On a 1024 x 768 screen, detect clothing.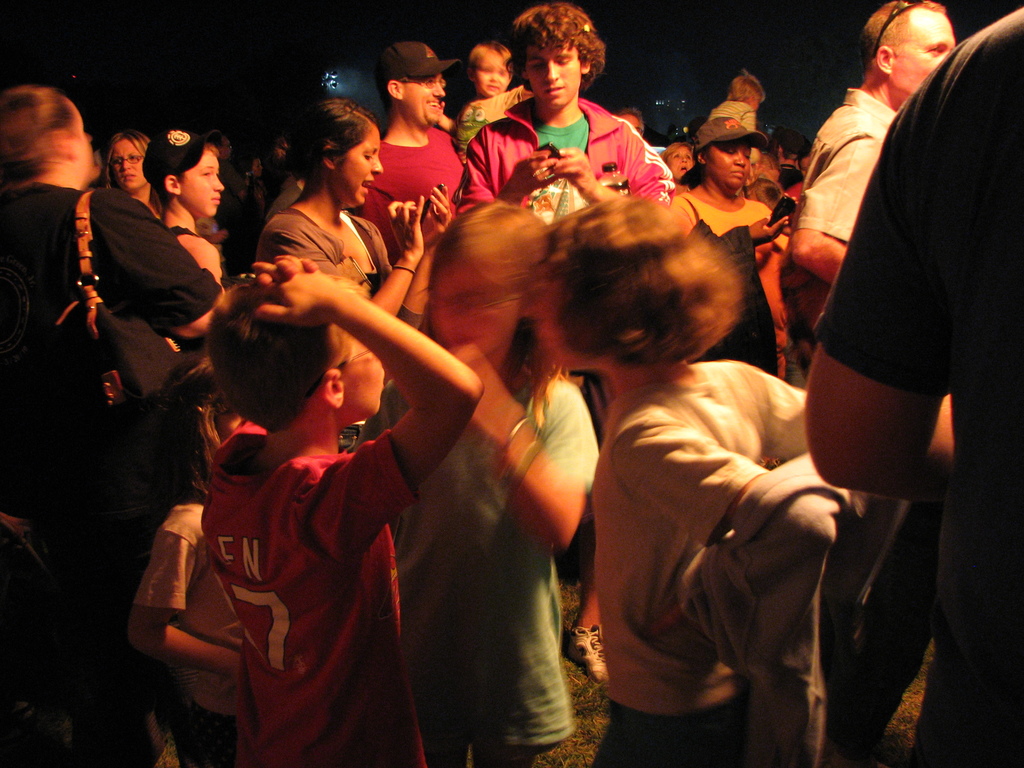
BBox(4, 188, 223, 547).
